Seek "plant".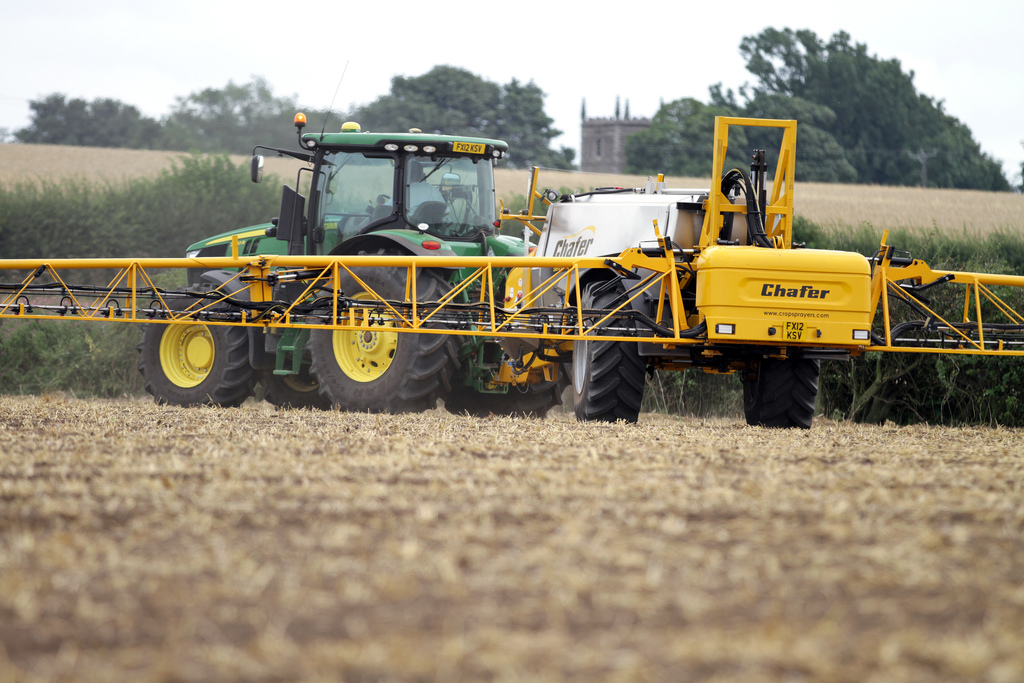
[817,358,1023,432].
